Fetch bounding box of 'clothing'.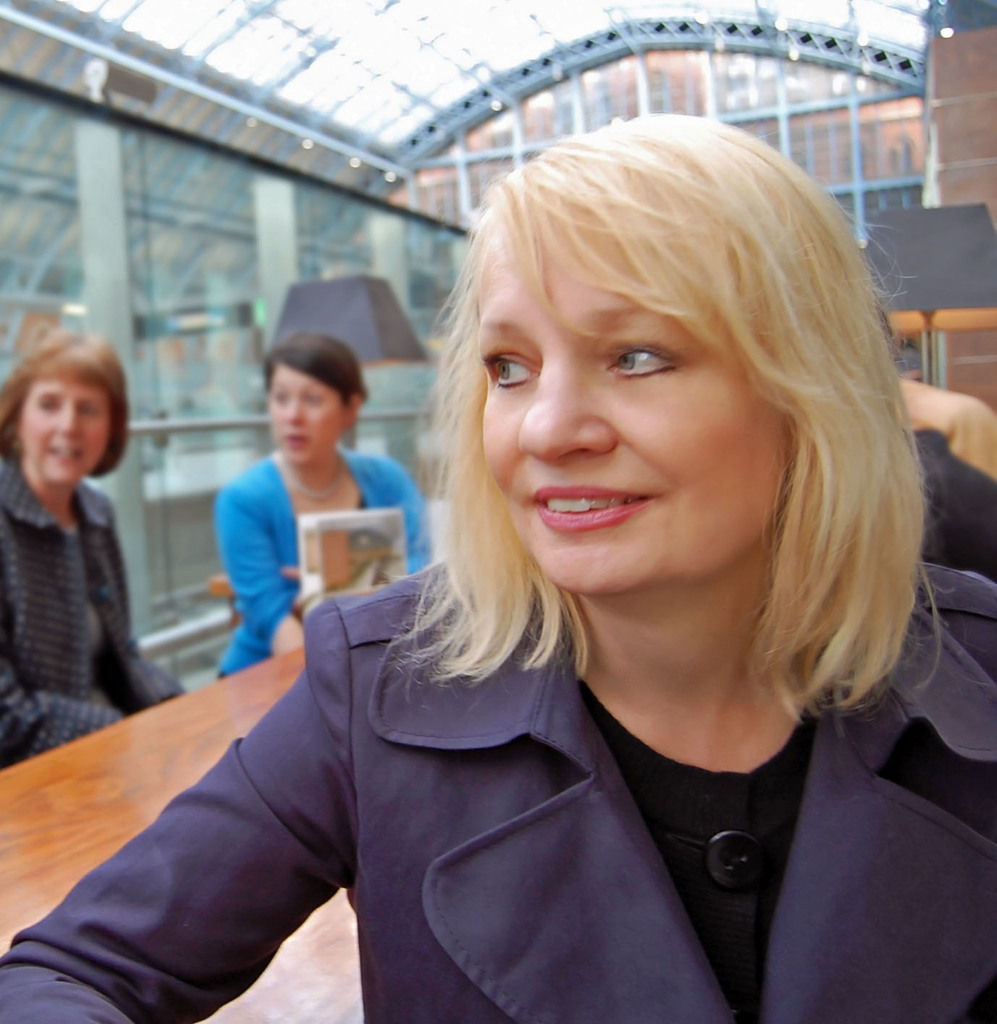
Bbox: box=[219, 441, 437, 680].
